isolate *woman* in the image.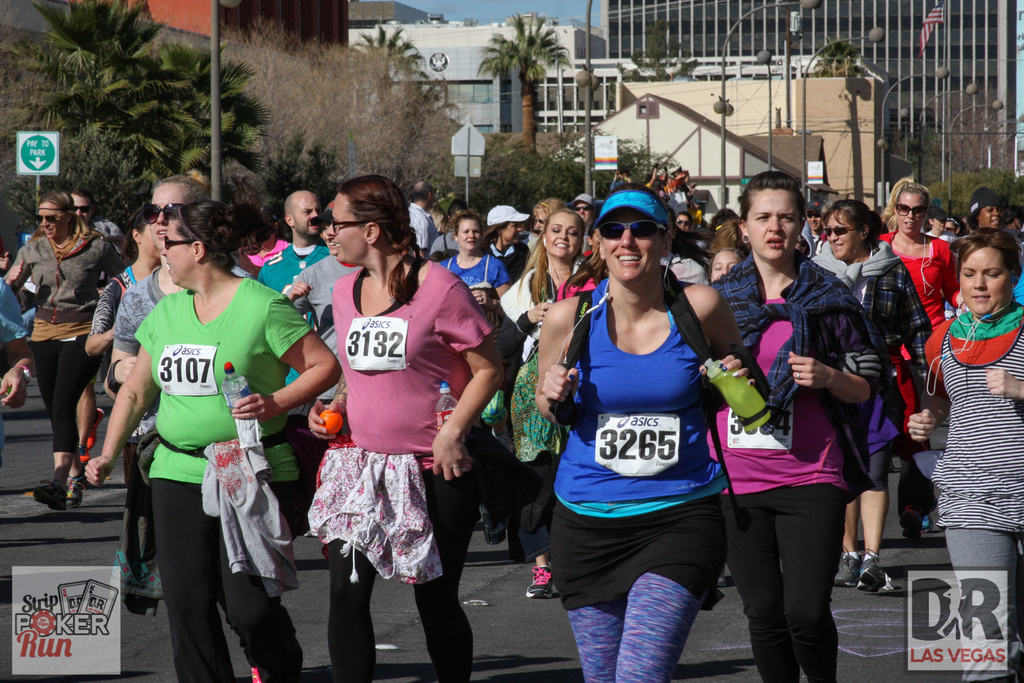
Isolated region: {"x1": 81, "y1": 205, "x2": 160, "y2": 474}.
